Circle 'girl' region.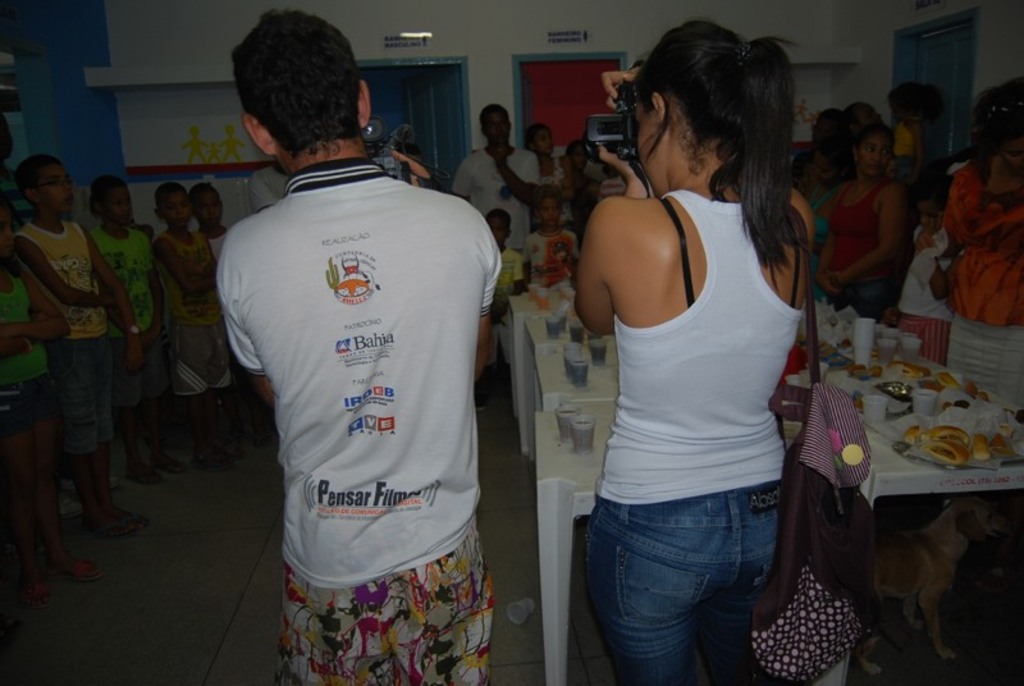
Region: box(892, 174, 970, 369).
